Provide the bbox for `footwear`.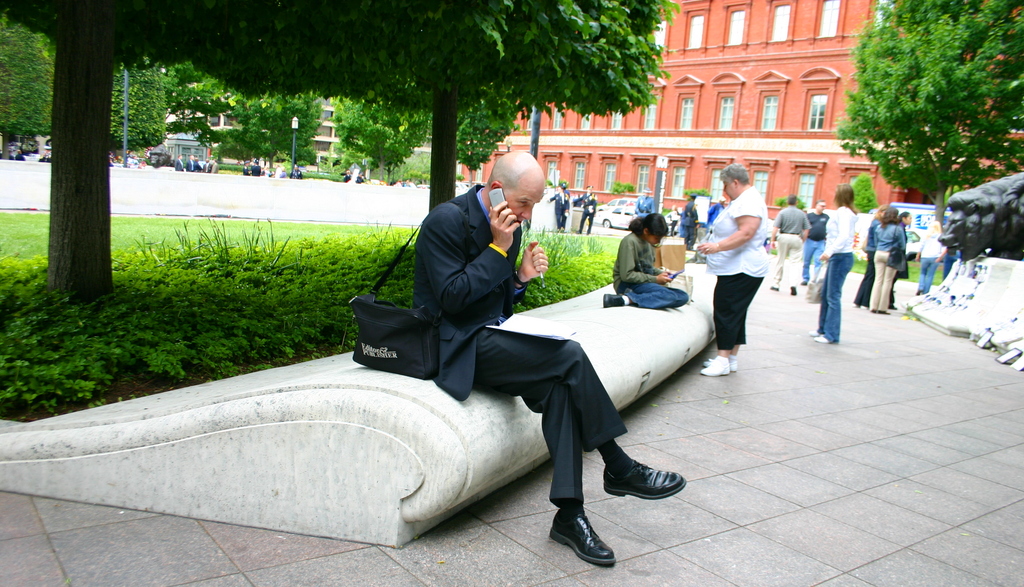
bbox=[769, 286, 779, 292].
